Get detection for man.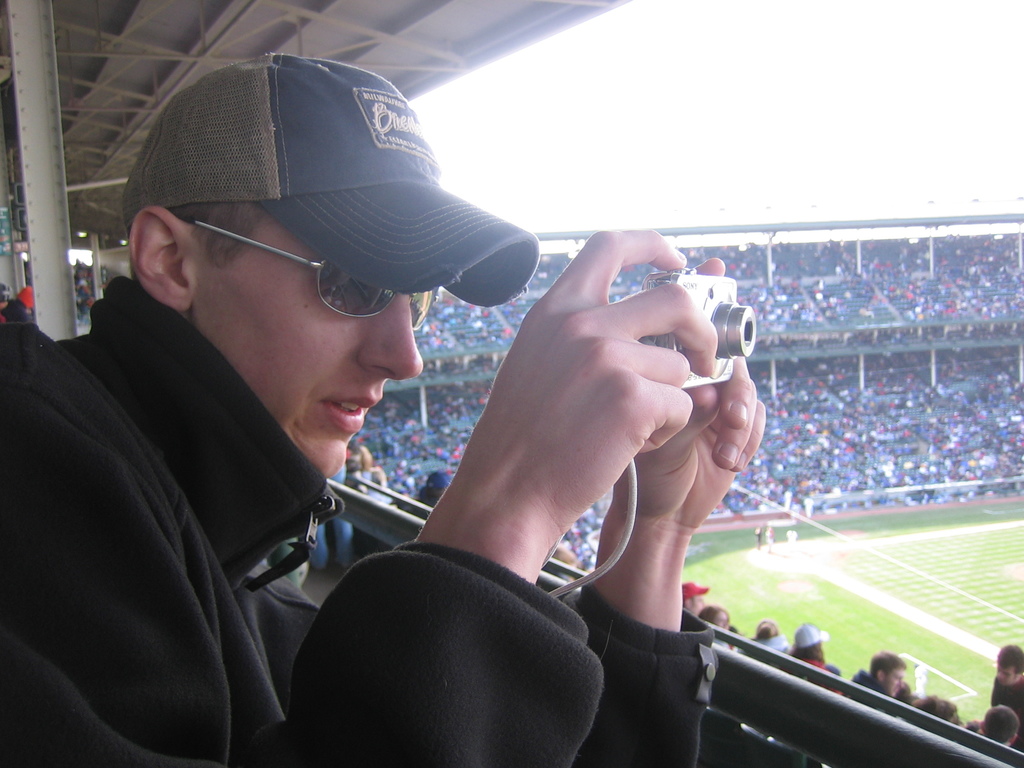
Detection: pyautogui.locateOnScreen(0, 48, 769, 767).
